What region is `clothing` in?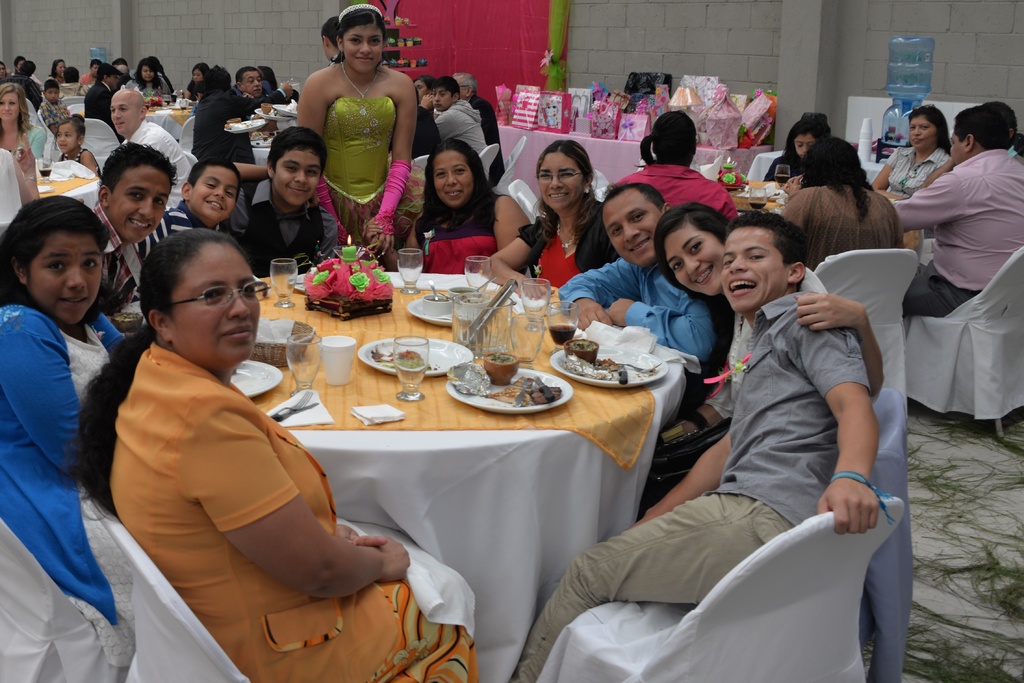
bbox=[474, 97, 502, 161].
